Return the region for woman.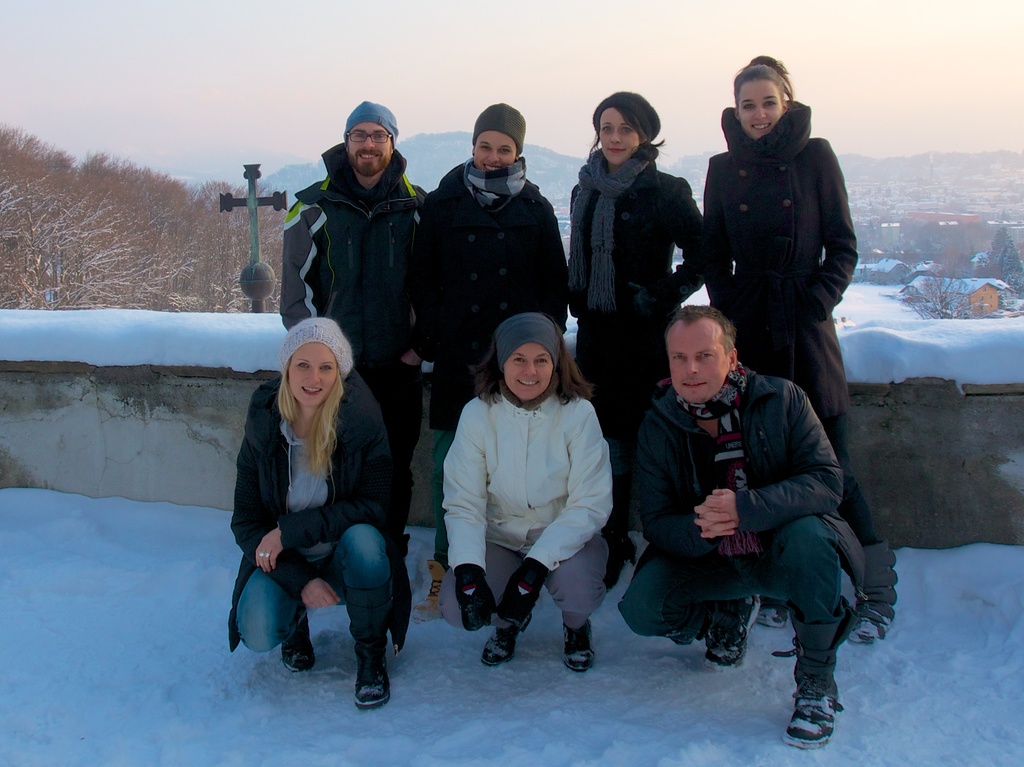
rect(422, 102, 579, 608).
